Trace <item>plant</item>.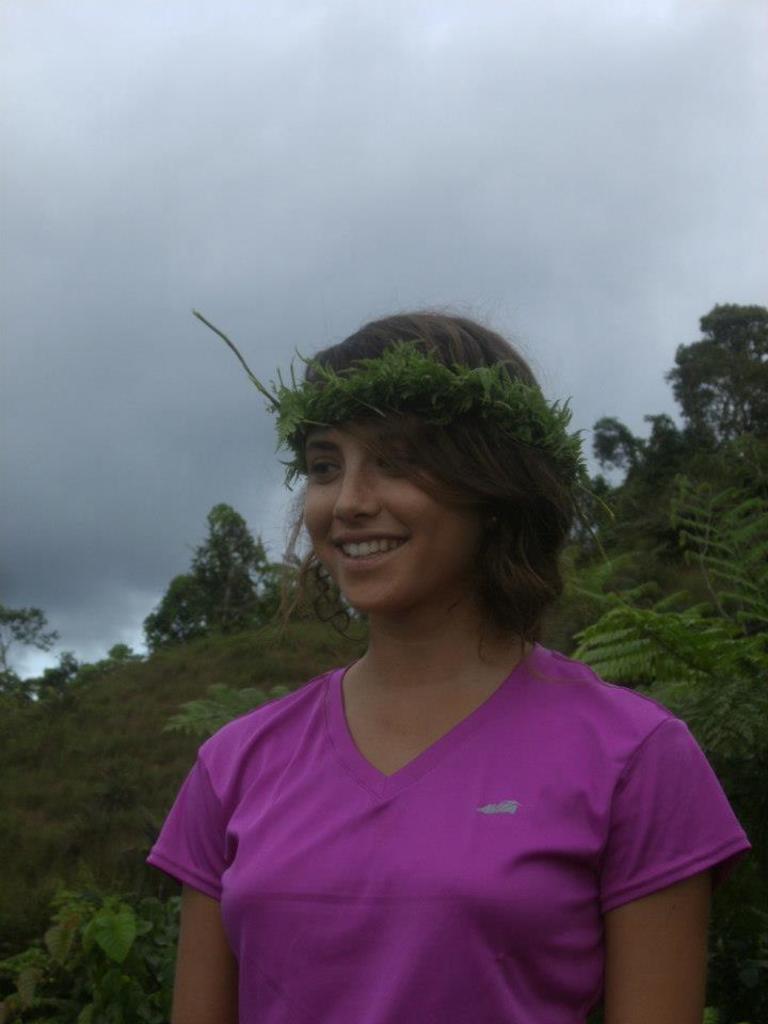
Traced to {"left": 170, "top": 668, "right": 345, "bottom": 753}.
